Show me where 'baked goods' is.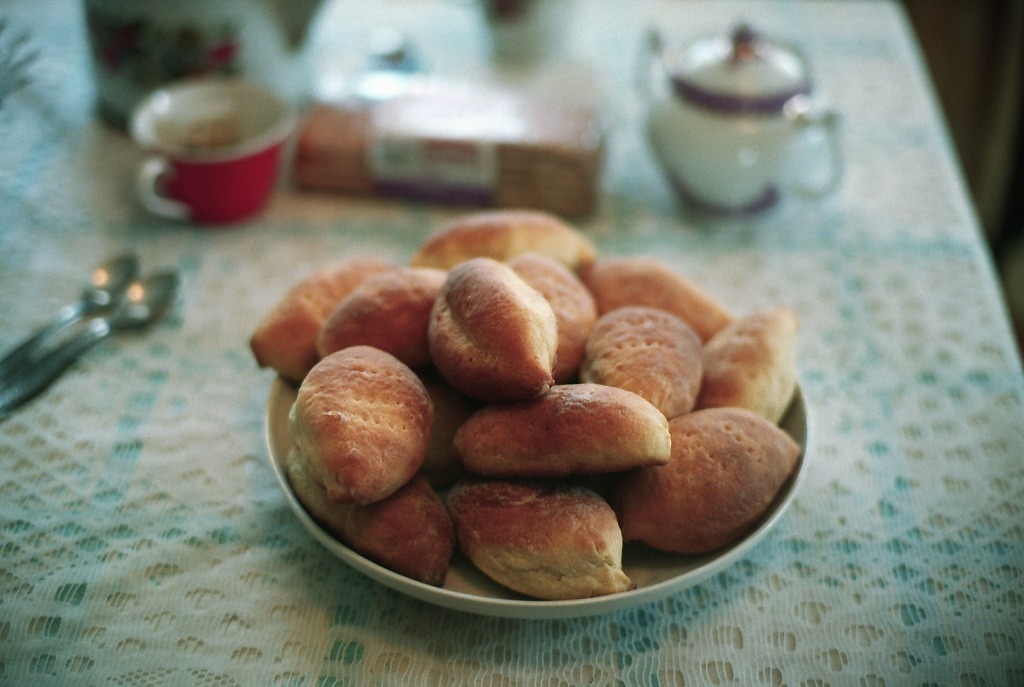
'baked goods' is at 248 206 800 603.
